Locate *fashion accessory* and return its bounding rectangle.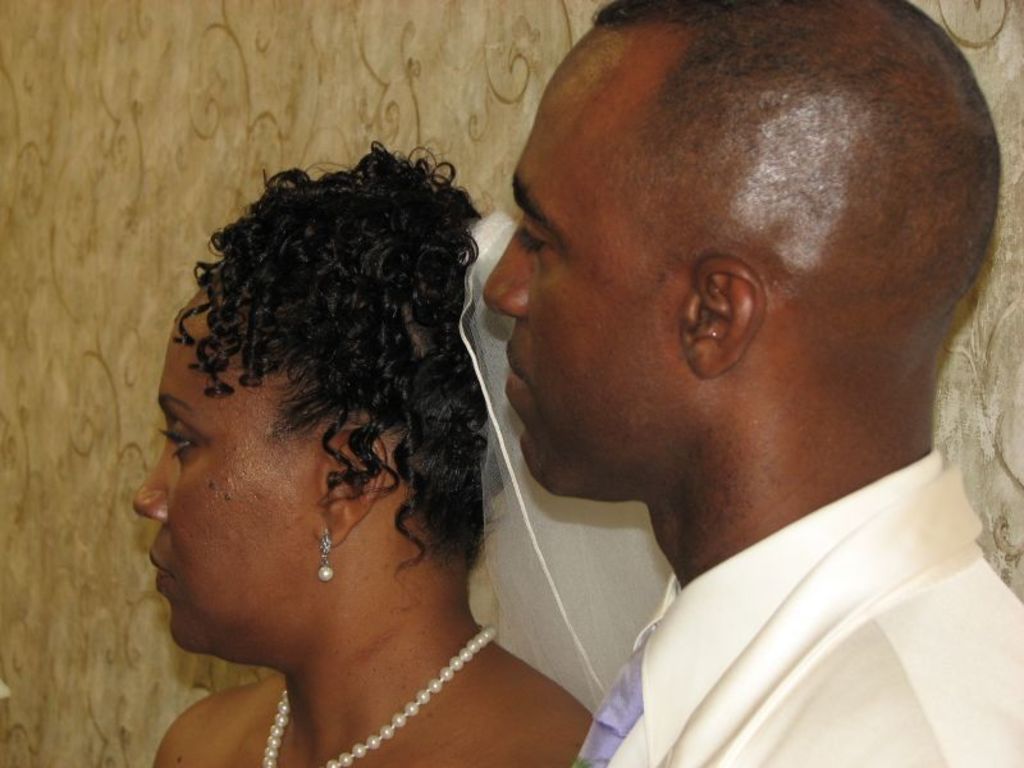
box(255, 621, 498, 767).
